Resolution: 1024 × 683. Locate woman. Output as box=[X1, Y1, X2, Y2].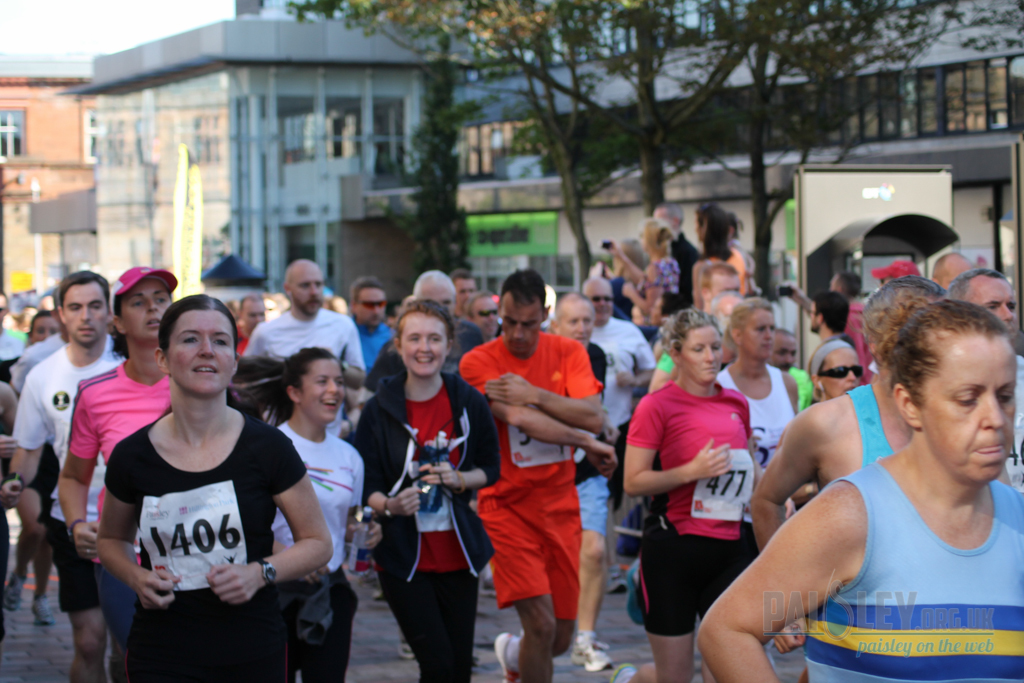
box=[232, 348, 386, 682].
